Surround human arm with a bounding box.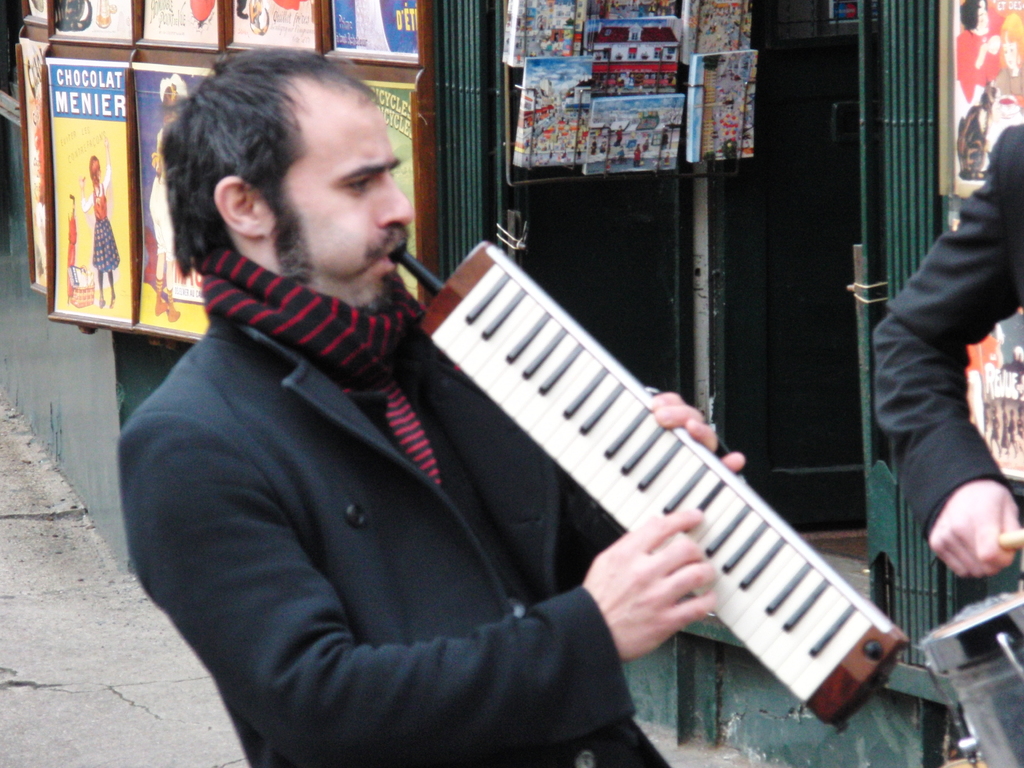
(82, 176, 90, 210).
